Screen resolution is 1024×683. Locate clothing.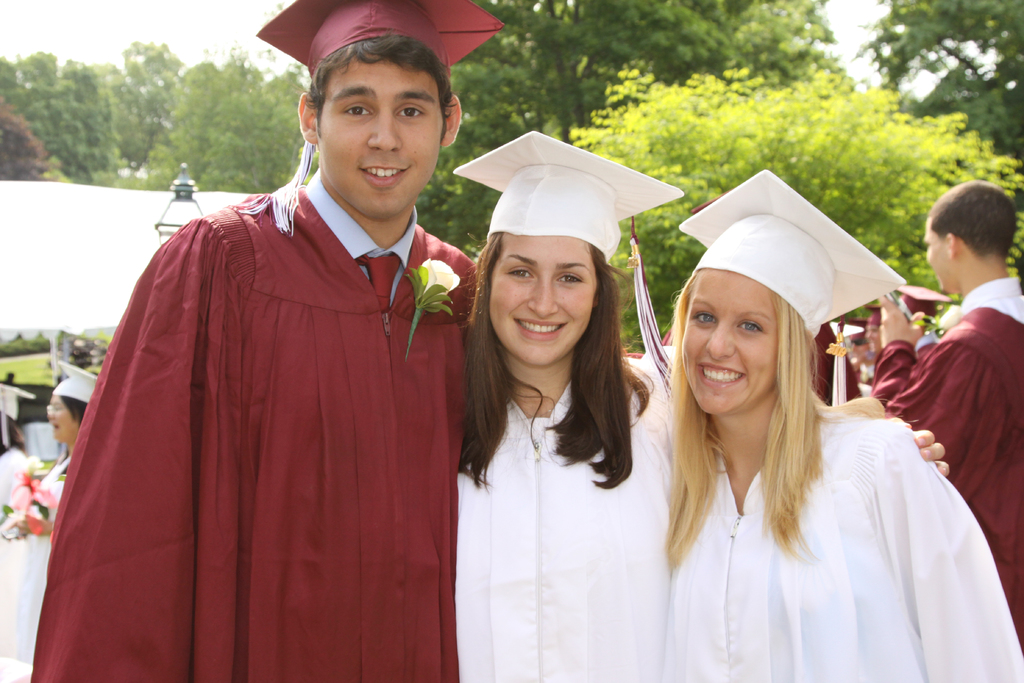
region(65, 144, 474, 682).
